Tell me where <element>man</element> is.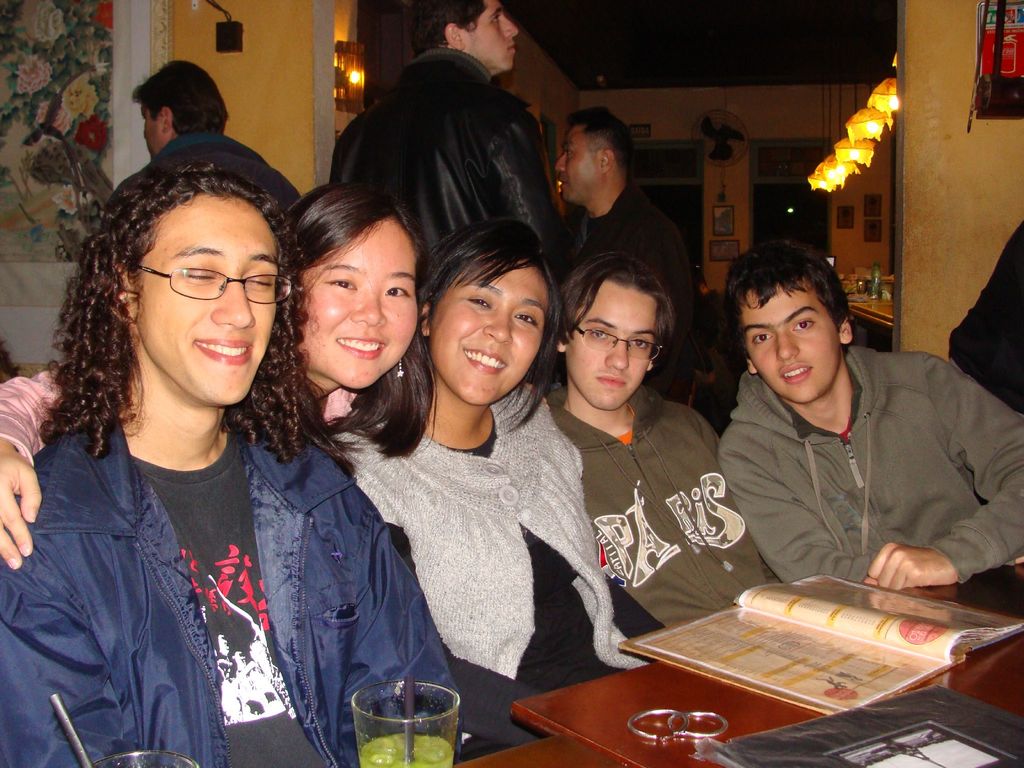
<element>man</element> is at 125,51,310,215.
